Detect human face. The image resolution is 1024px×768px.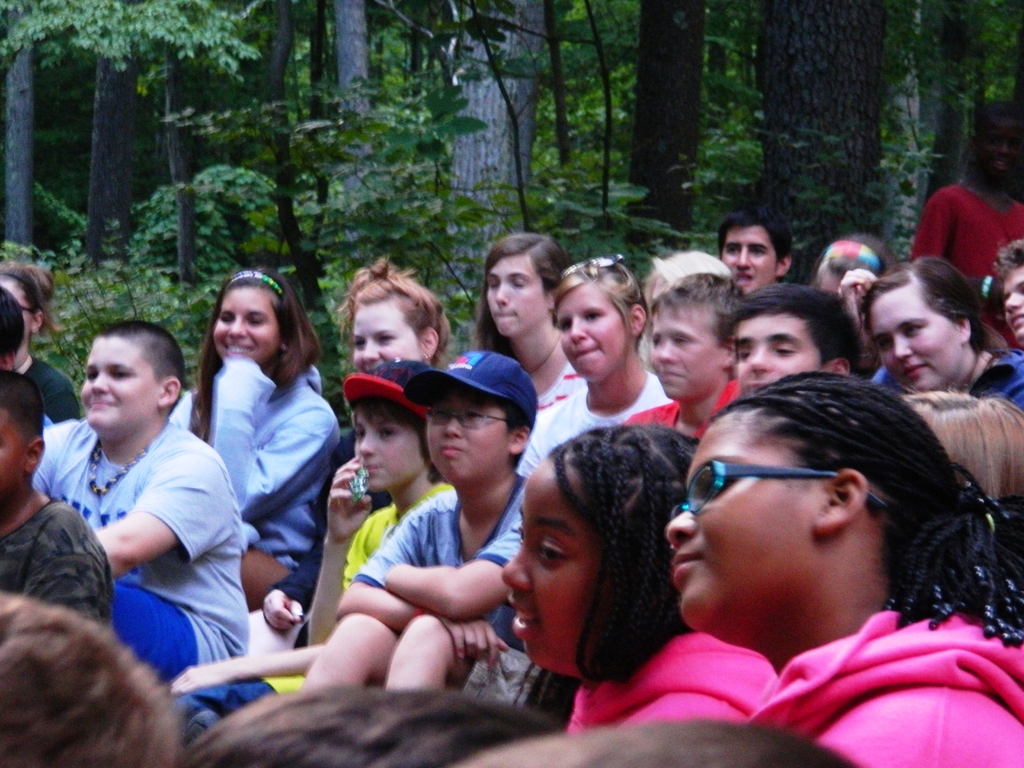
(x1=1001, y1=264, x2=1023, y2=337).
